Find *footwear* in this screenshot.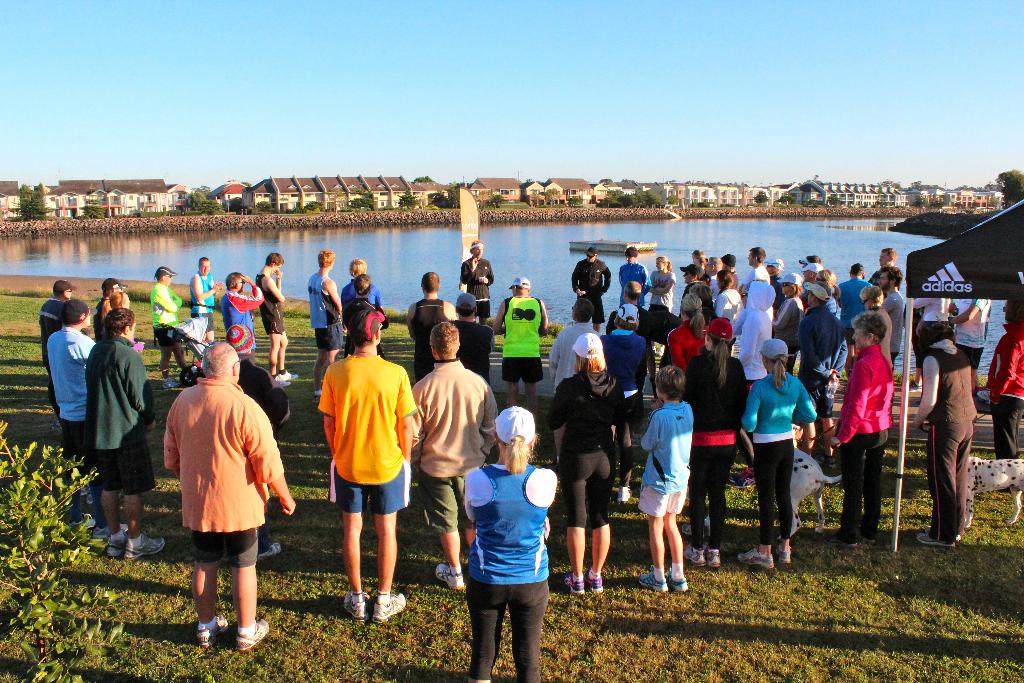
The bounding box for *footwear* is <bbox>915, 527, 950, 548</bbox>.
